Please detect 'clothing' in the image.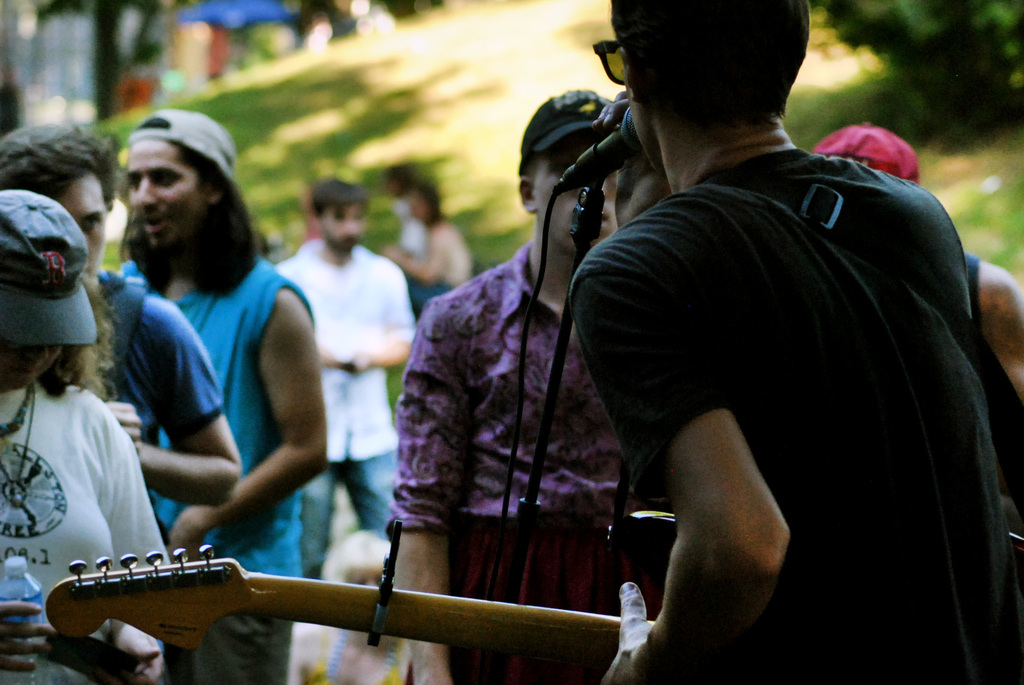
(413, 239, 474, 320).
